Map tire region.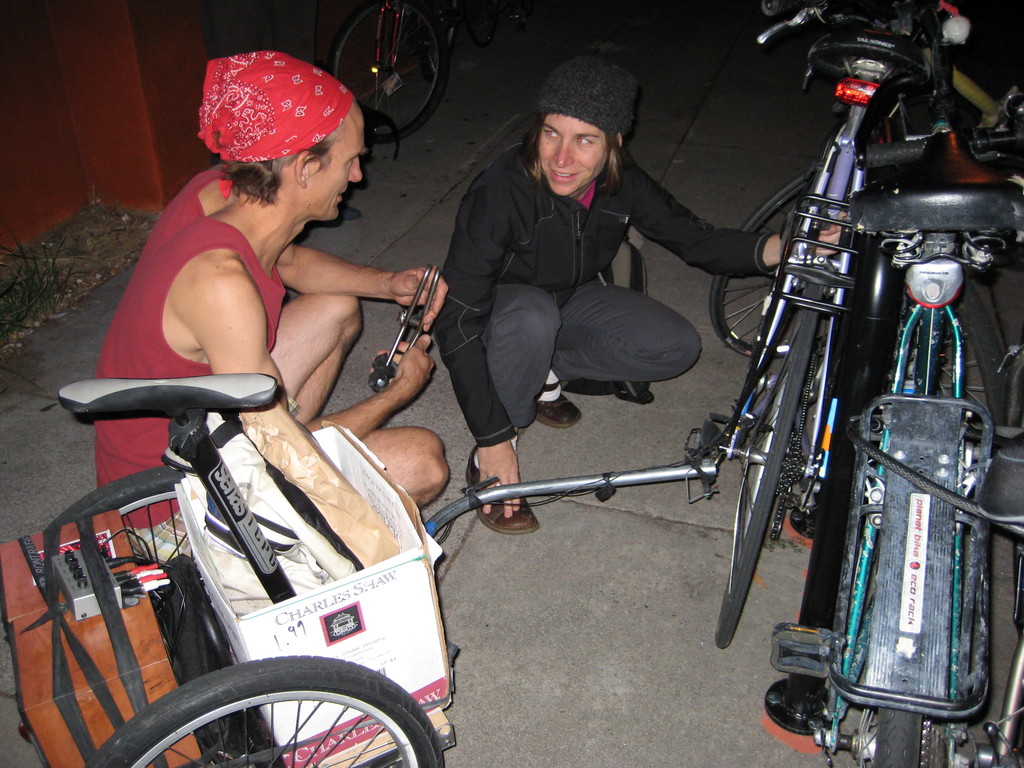
Mapped to detection(710, 172, 883, 358).
